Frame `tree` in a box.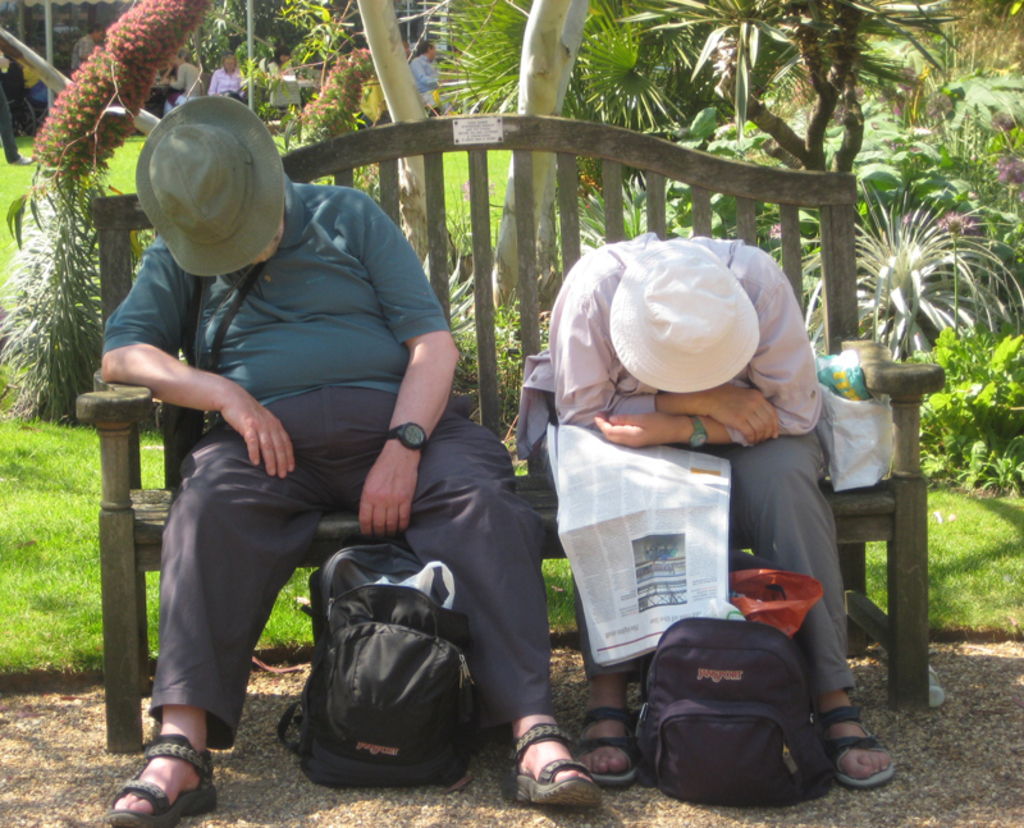
[352, 0, 600, 320].
